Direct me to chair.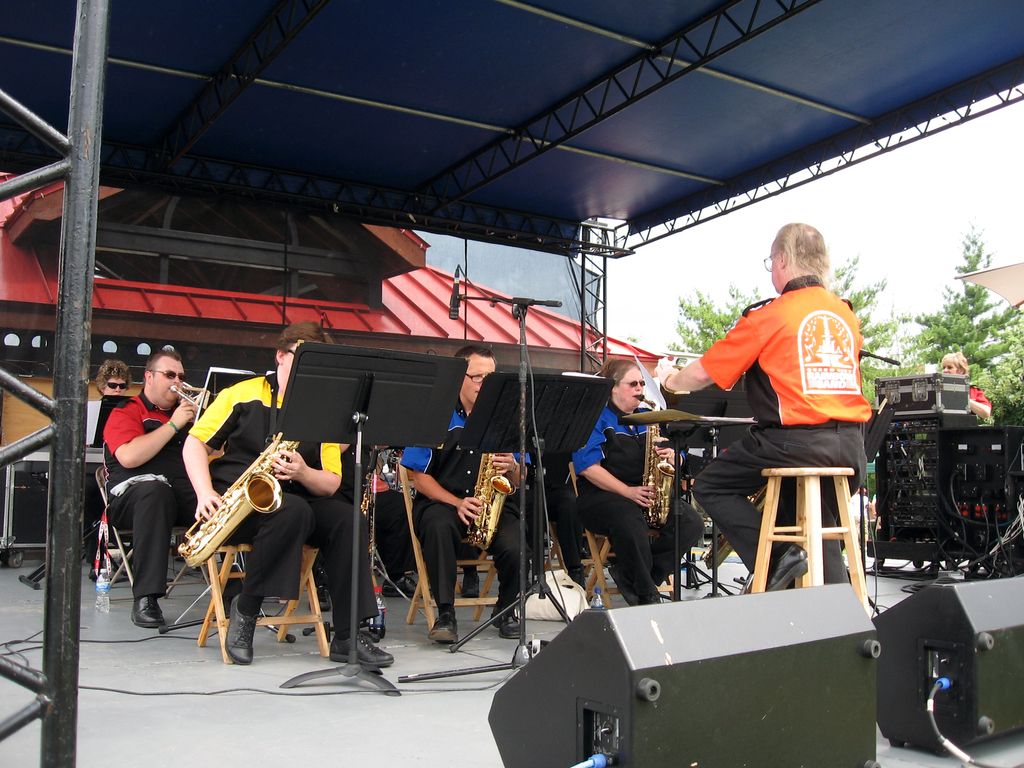
Direction: detection(568, 461, 678, 611).
